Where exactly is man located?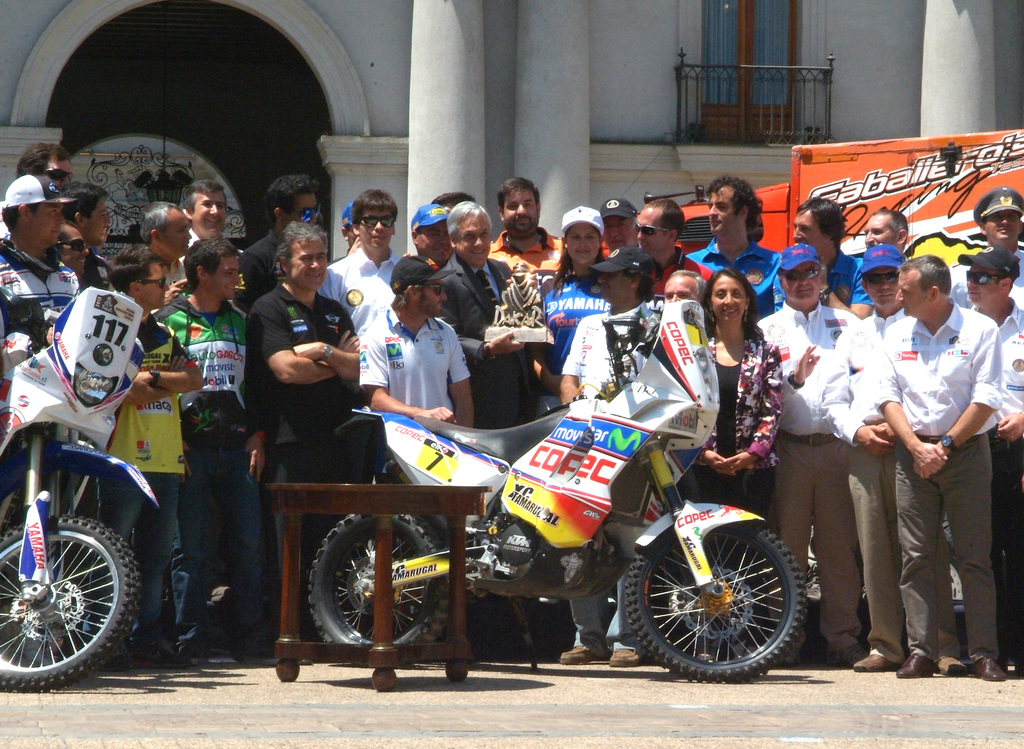
Its bounding box is detection(941, 188, 1023, 311).
